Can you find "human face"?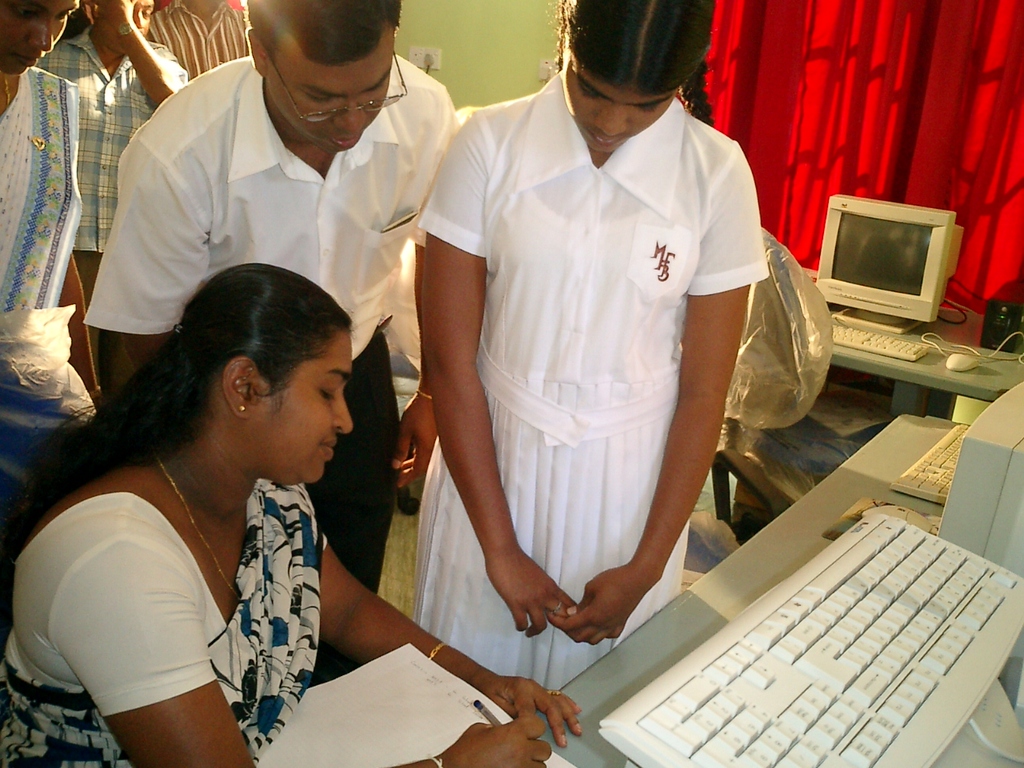
Yes, bounding box: rect(93, 0, 151, 50).
